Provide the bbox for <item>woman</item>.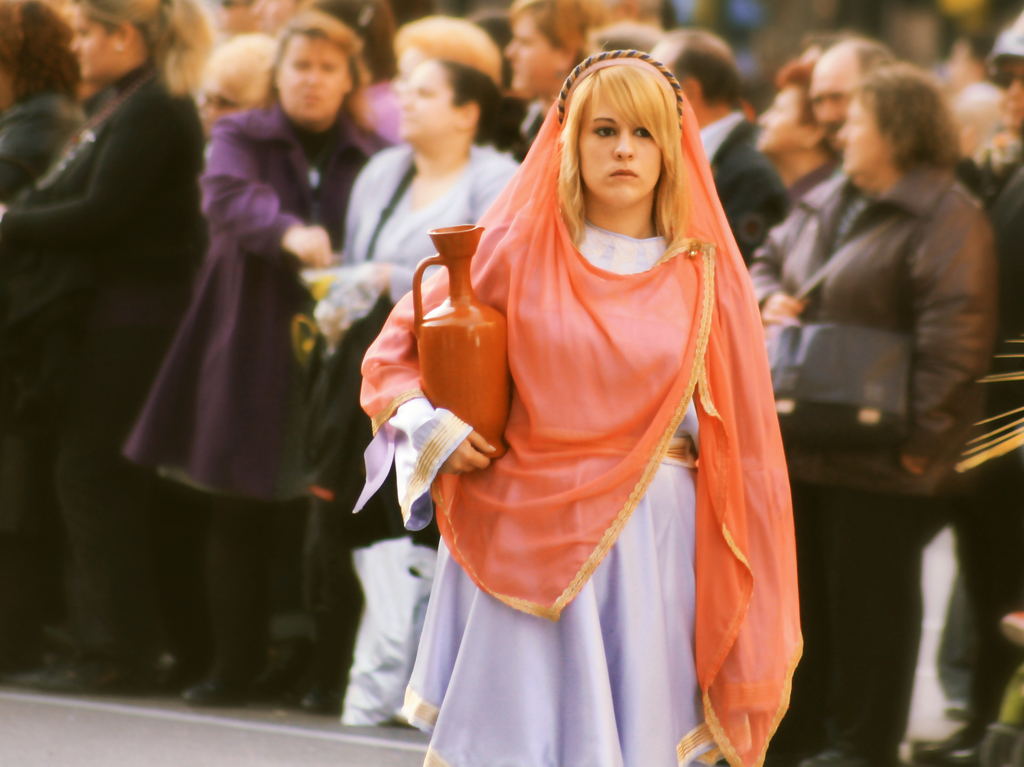
box=[305, 9, 525, 707].
